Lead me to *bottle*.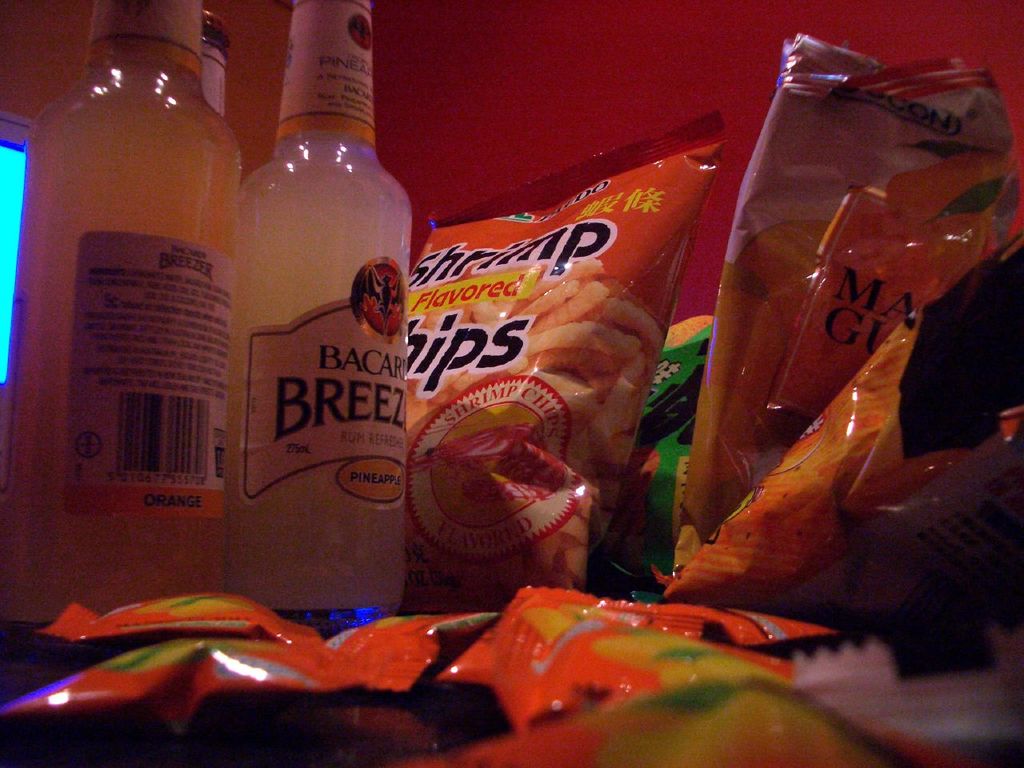
Lead to 206 4 418 610.
